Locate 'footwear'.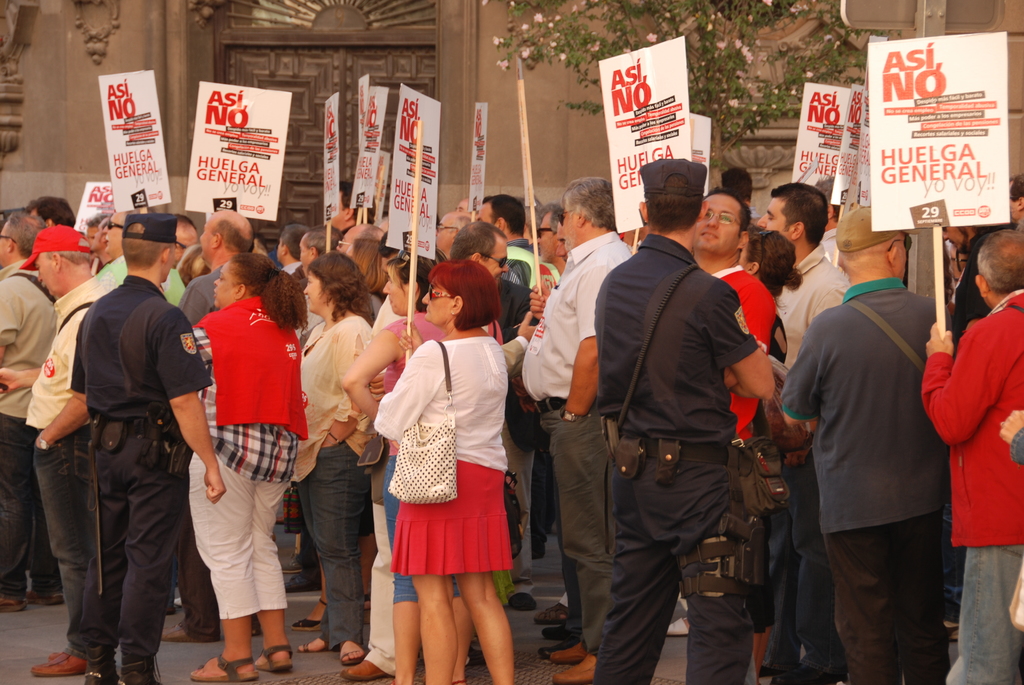
Bounding box: (left=467, top=647, right=488, bottom=668).
